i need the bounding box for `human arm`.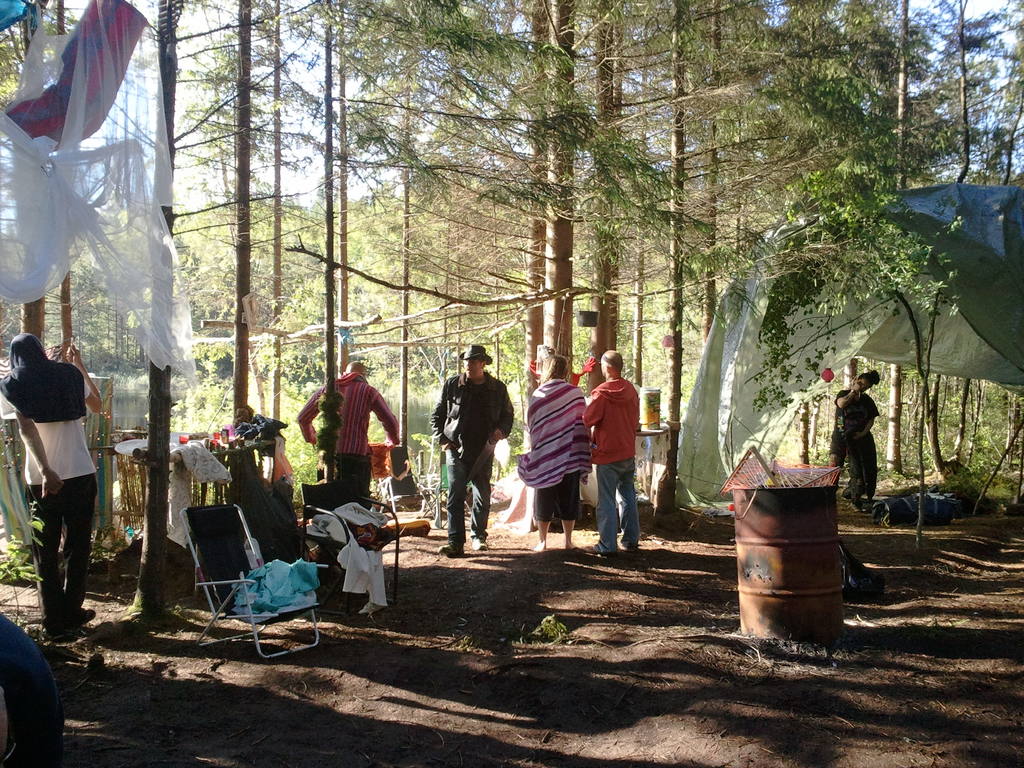
Here it is: [x1=293, y1=383, x2=328, y2=444].
